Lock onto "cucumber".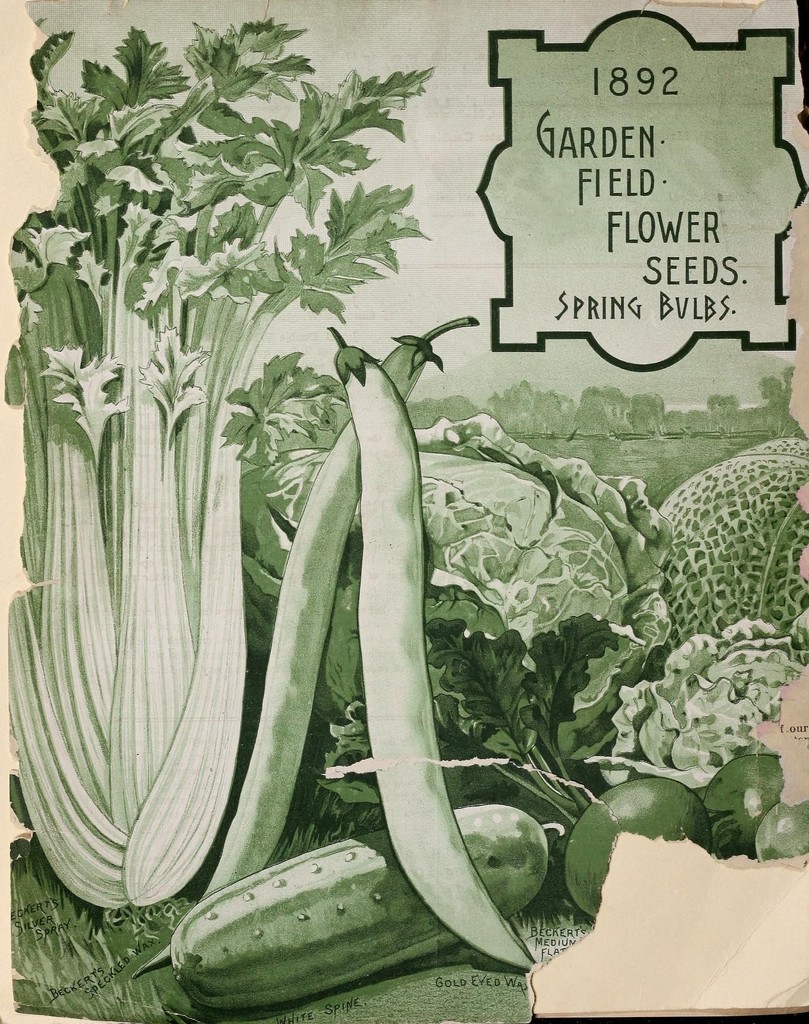
Locked: box(169, 798, 547, 1011).
